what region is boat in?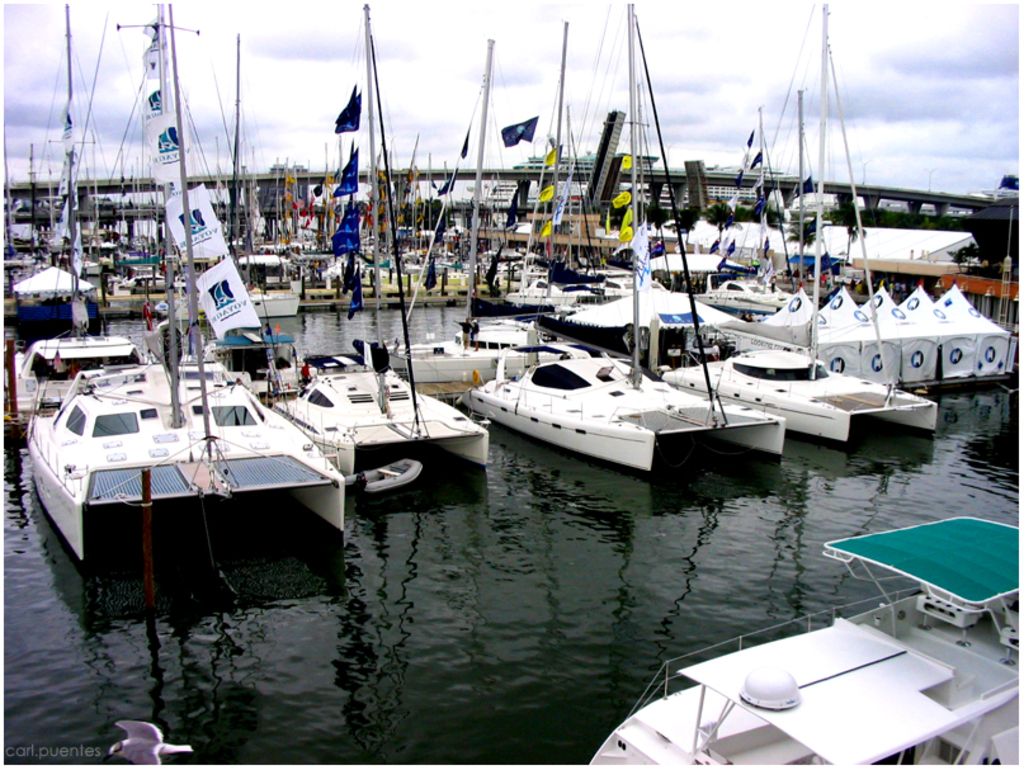
bbox(642, 231, 754, 294).
